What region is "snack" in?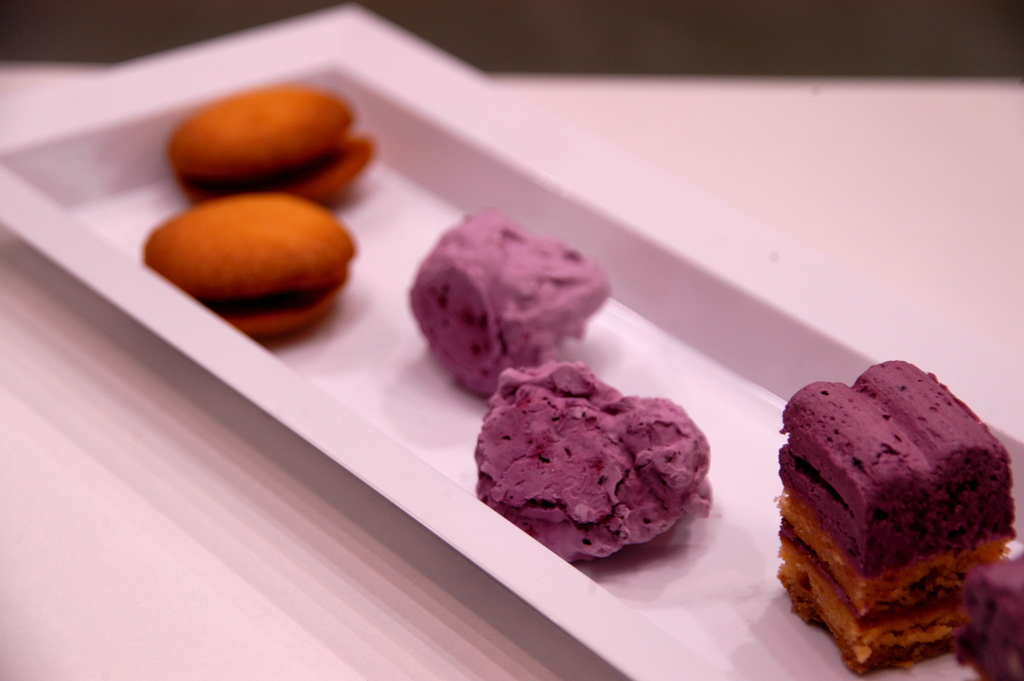
select_region(782, 361, 1023, 668).
